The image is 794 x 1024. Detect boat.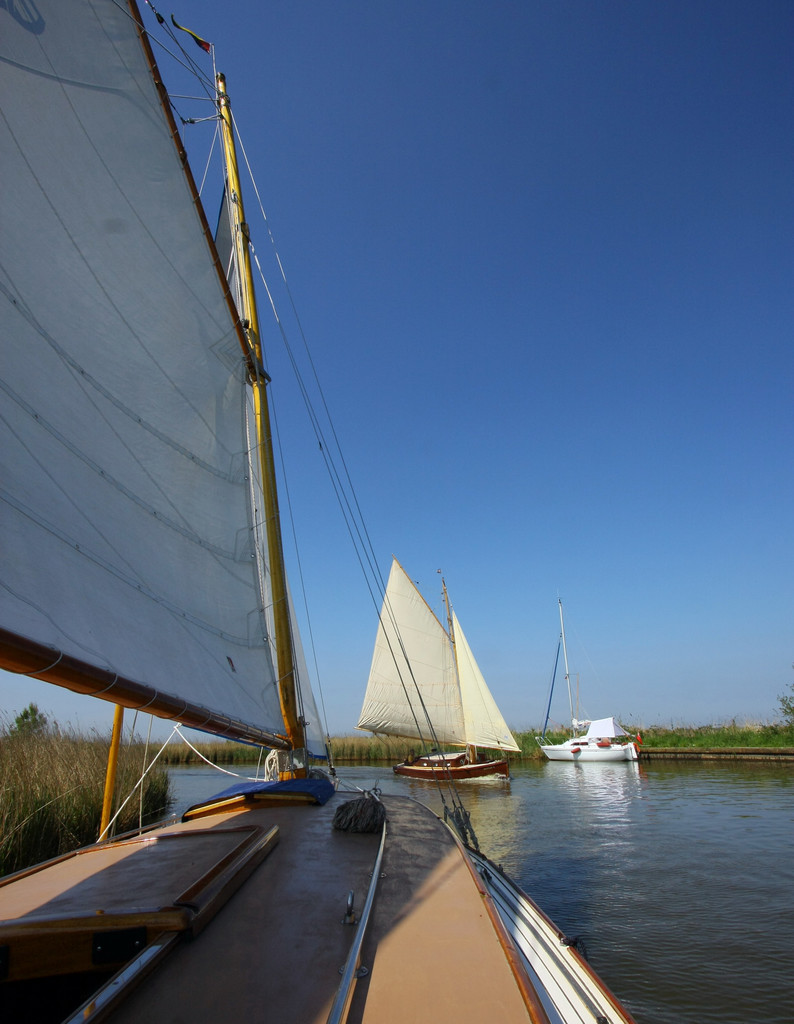
Detection: Rect(0, 0, 624, 1018).
